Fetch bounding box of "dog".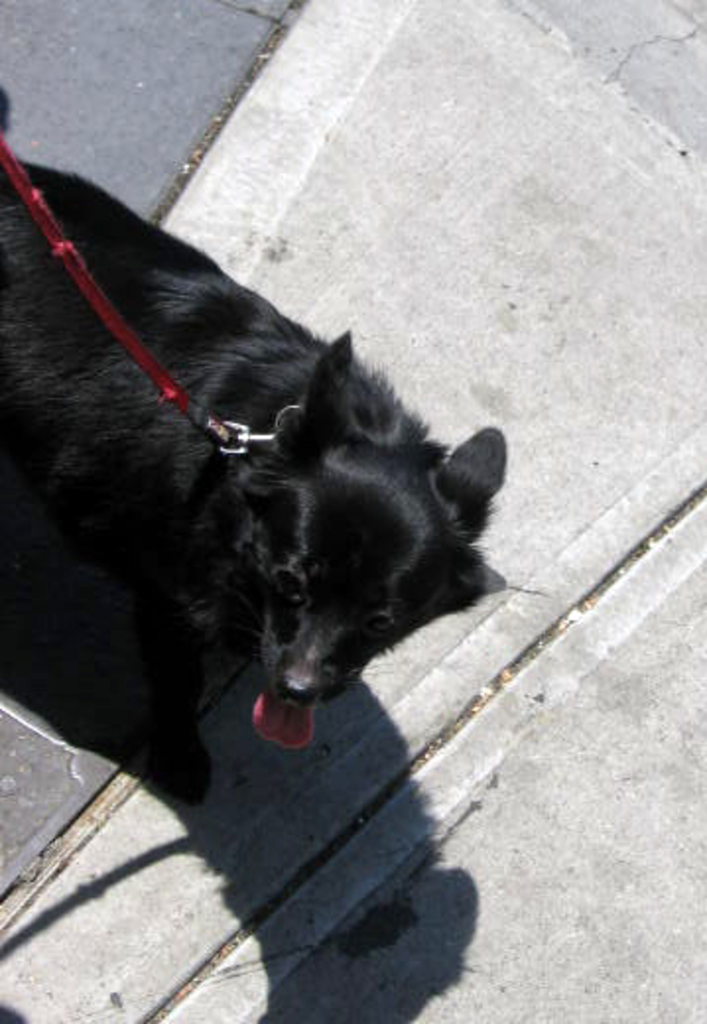
Bbox: Rect(0, 83, 508, 803).
